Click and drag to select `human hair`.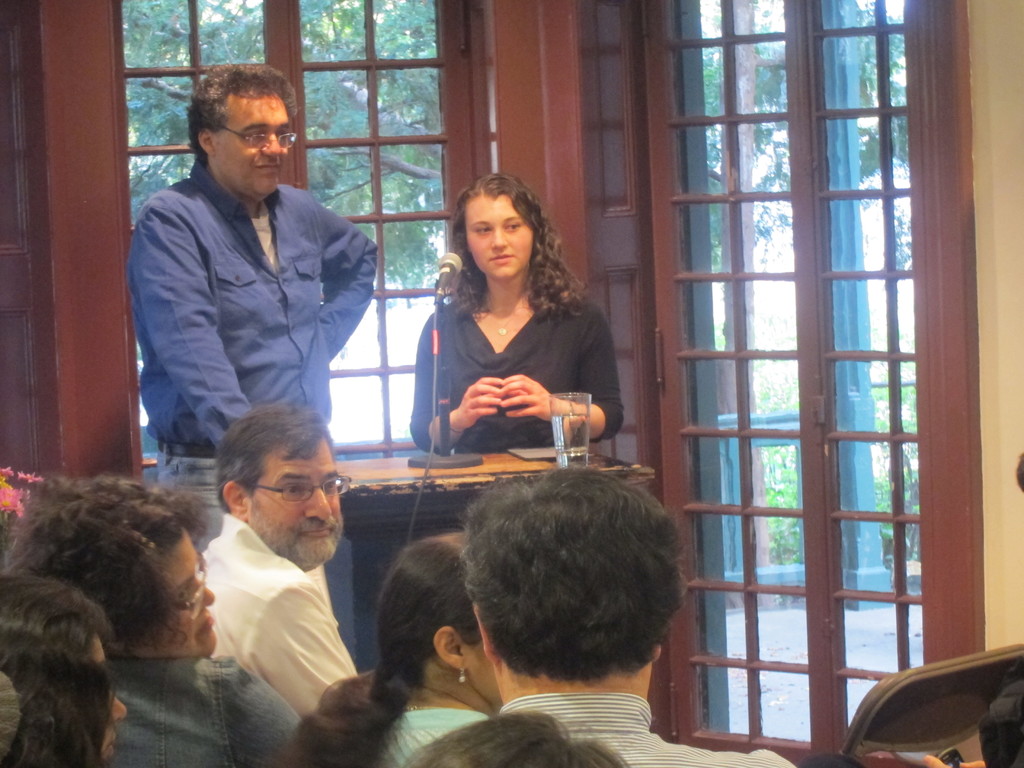
Selection: <region>0, 569, 117, 650</region>.
